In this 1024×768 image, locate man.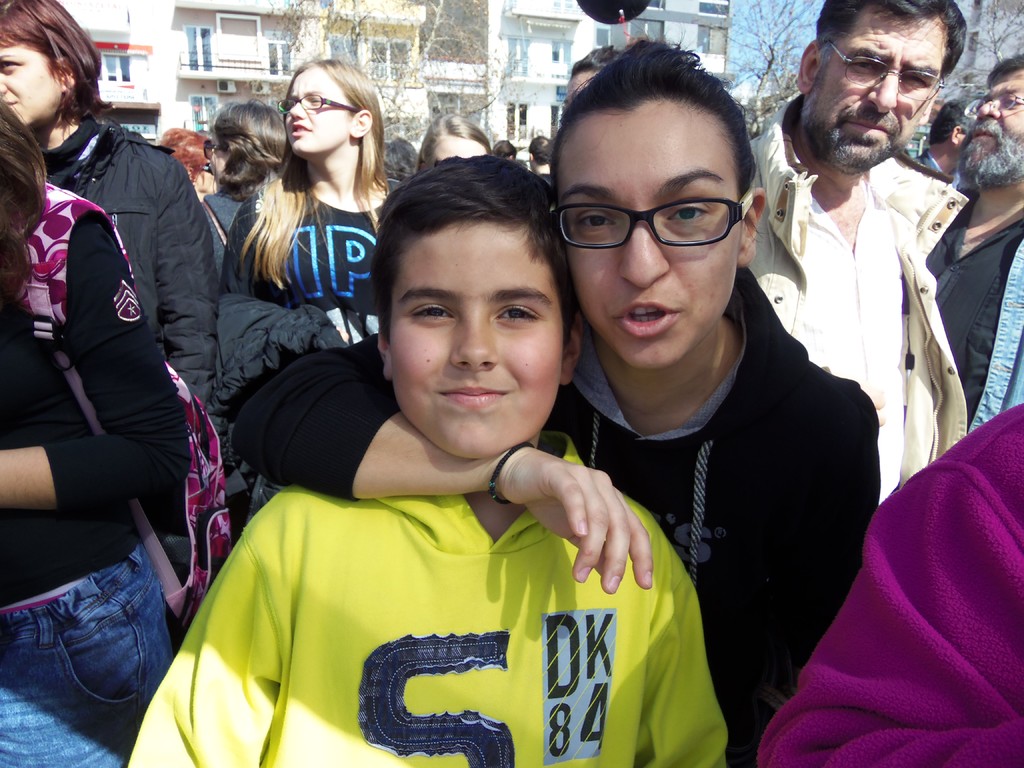
Bounding box: {"left": 765, "top": 13, "right": 977, "bottom": 594}.
